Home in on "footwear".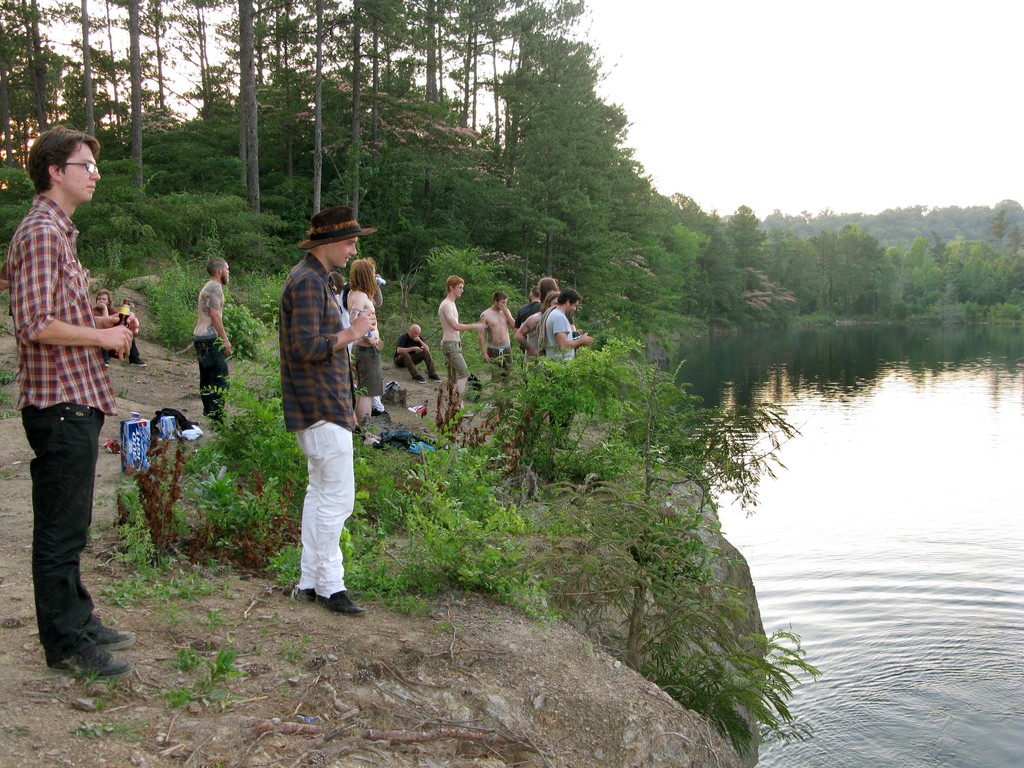
Homed in at pyautogui.locateOnScreen(429, 378, 444, 383).
